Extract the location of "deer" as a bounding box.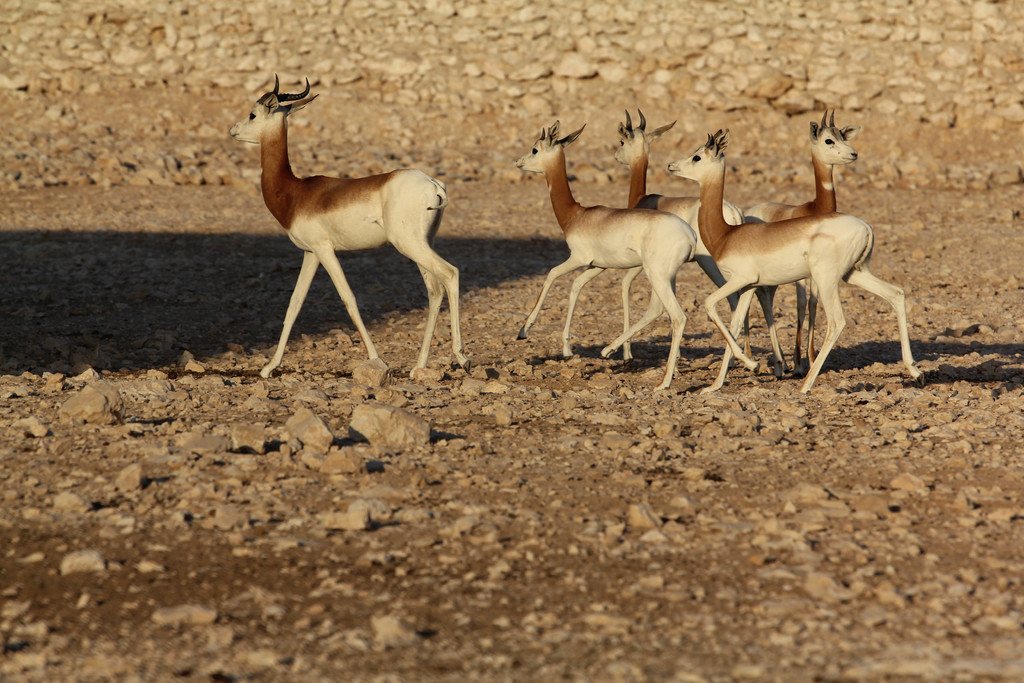
742:101:860:372.
